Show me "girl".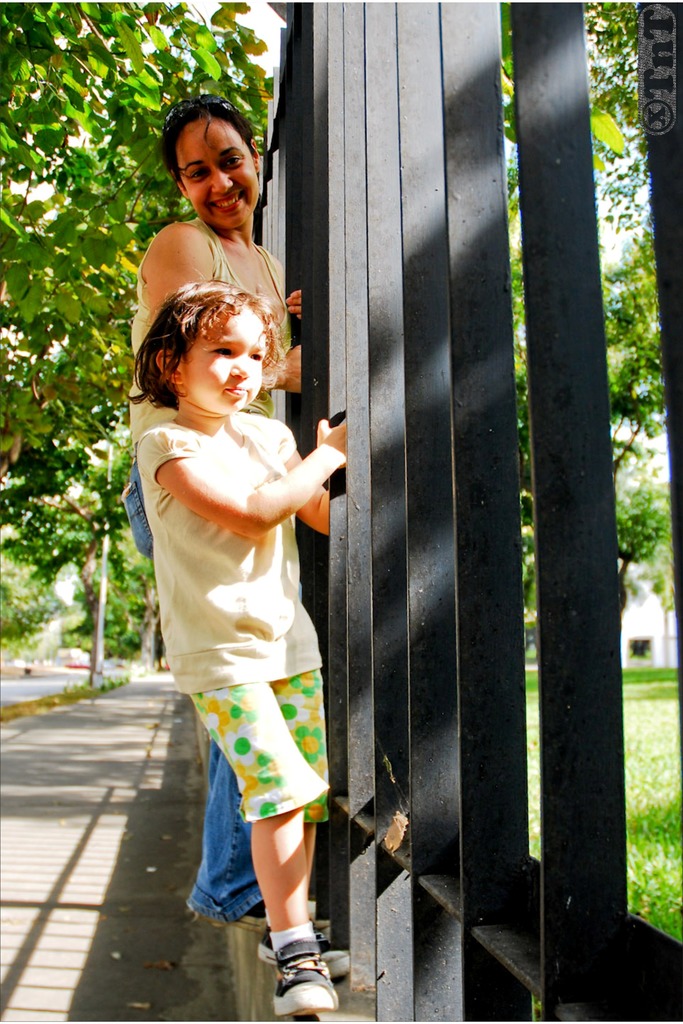
"girl" is here: {"left": 122, "top": 278, "right": 343, "bottom": 1011}.
